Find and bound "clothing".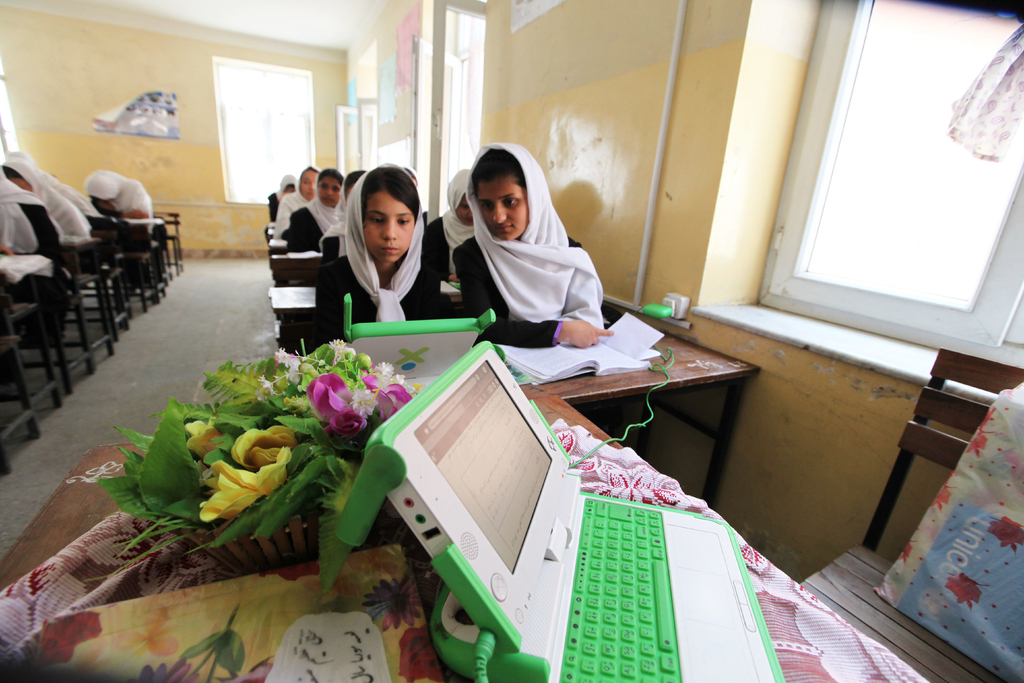
Bound: [314, 256, 432, 344].
